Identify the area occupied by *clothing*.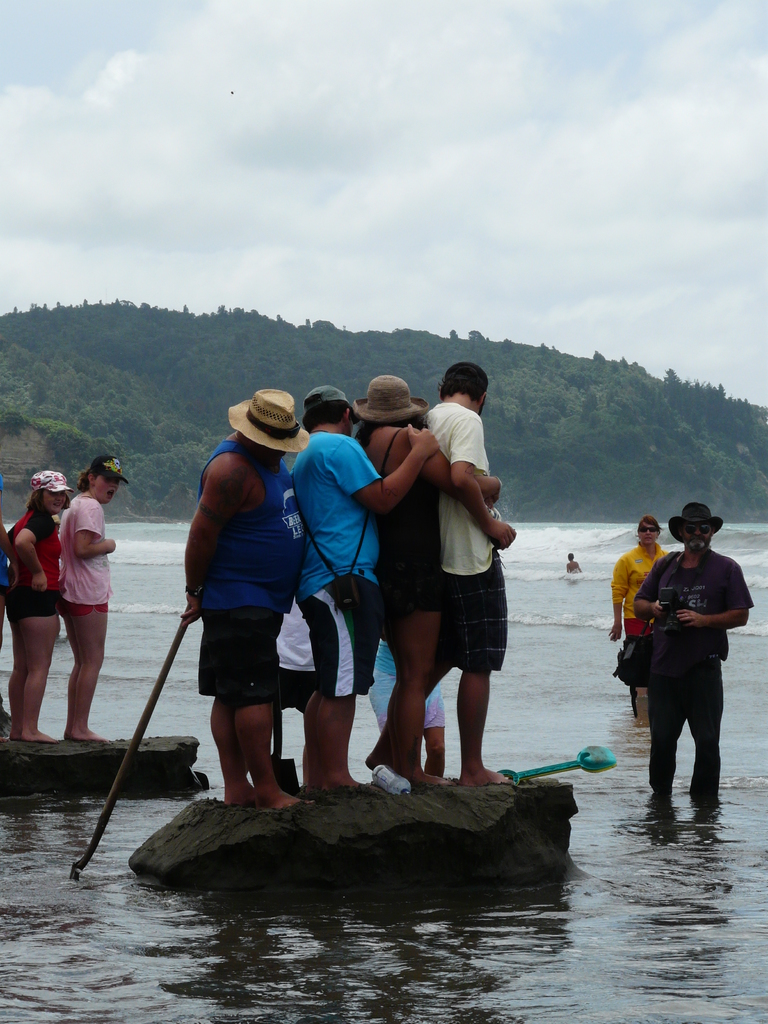
Area: x1=60 y1=495 x2=114 y2=618.
